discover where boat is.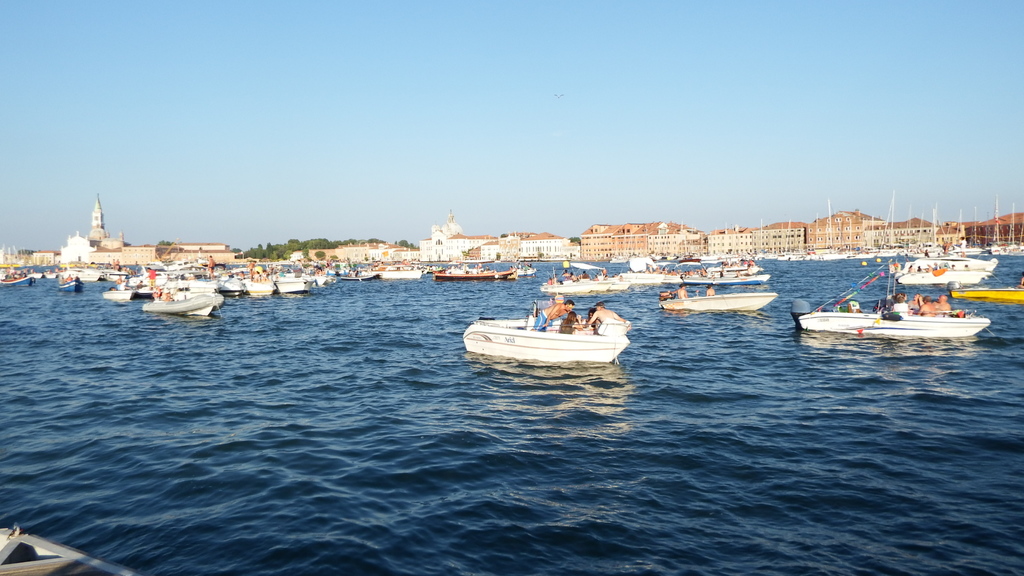
Discovered at bbox=[425, 264, 522, 282].
